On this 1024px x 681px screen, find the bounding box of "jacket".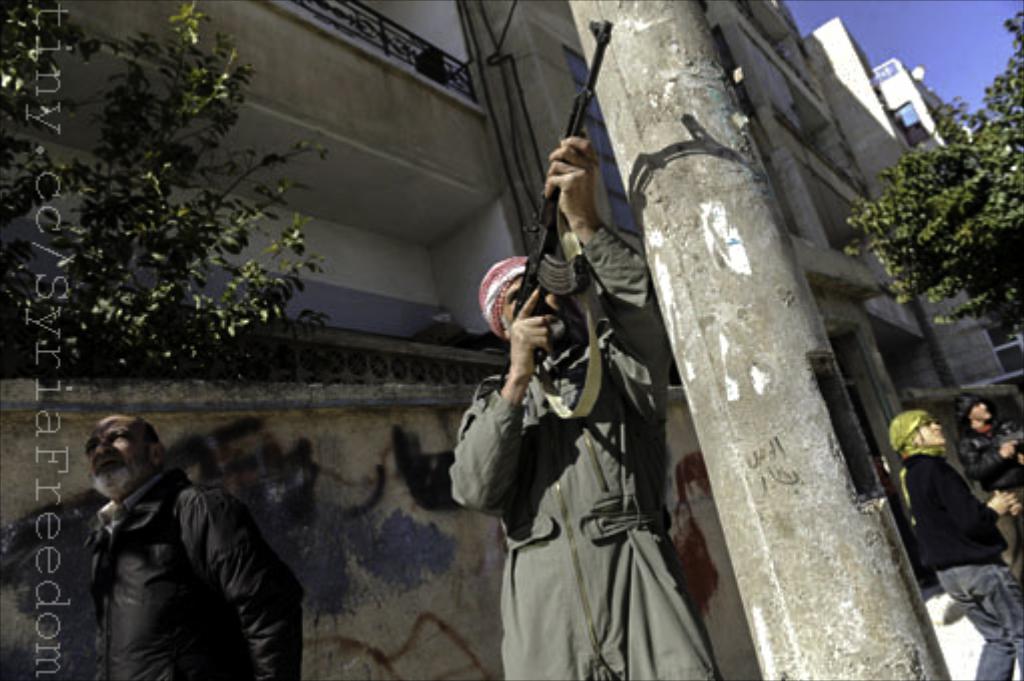
Bounding box: bbox(900, 453, 1010, 577).
